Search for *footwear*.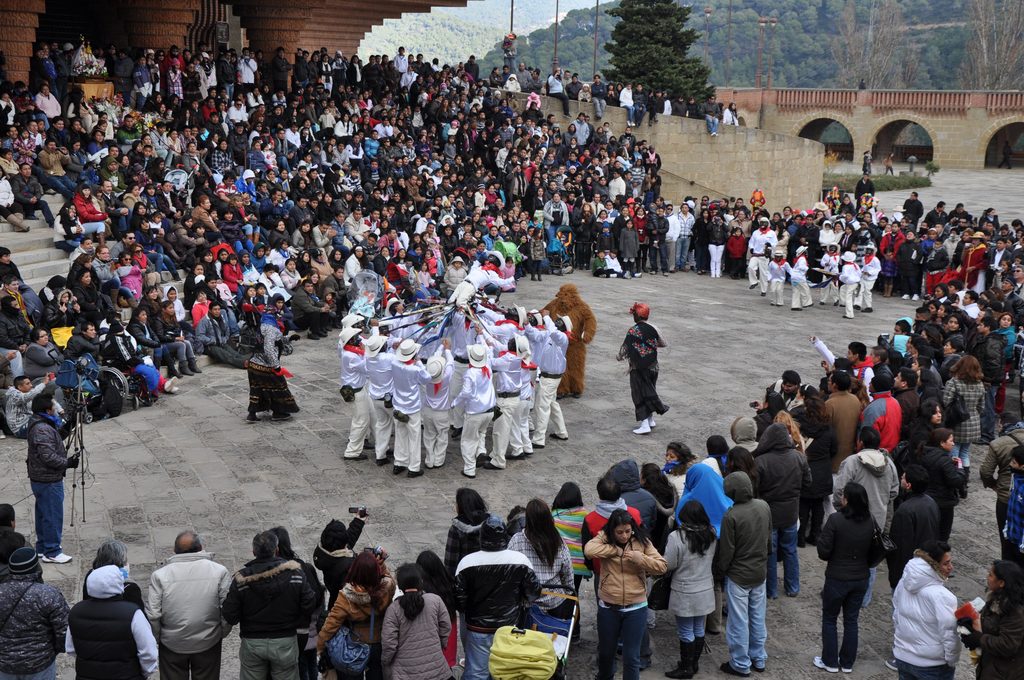
Found at bbox=[535, 271, 545, 283].
